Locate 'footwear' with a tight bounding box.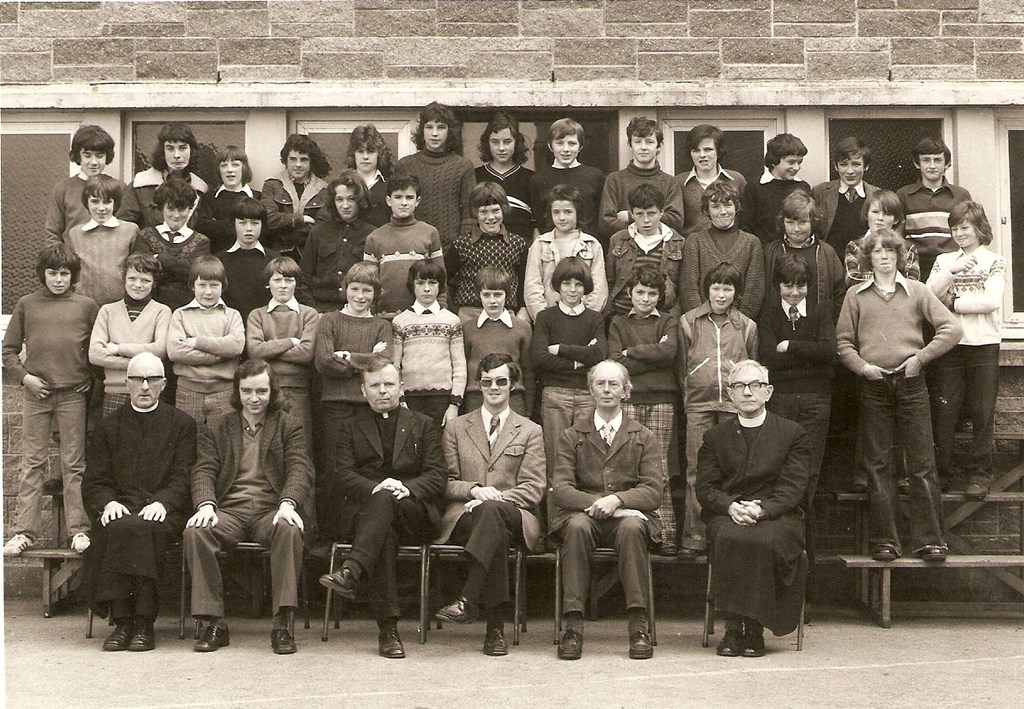
x1=628, y1=631, x2=654, y2=658.
